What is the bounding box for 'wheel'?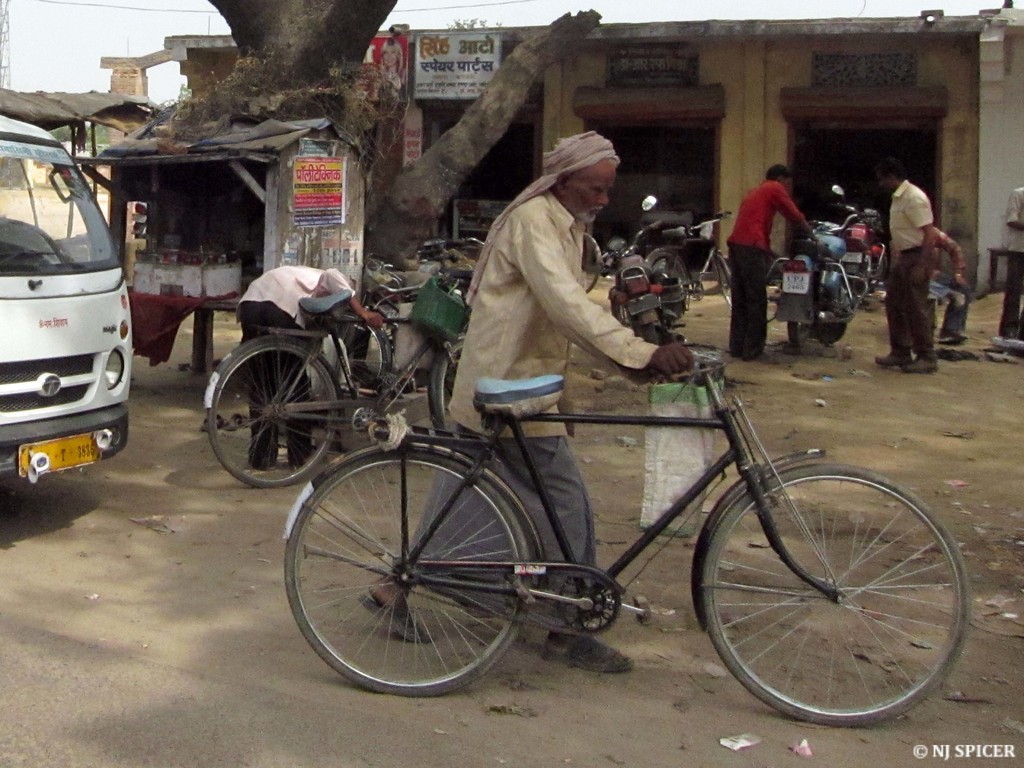
locate(692, 456, 980, 730).
